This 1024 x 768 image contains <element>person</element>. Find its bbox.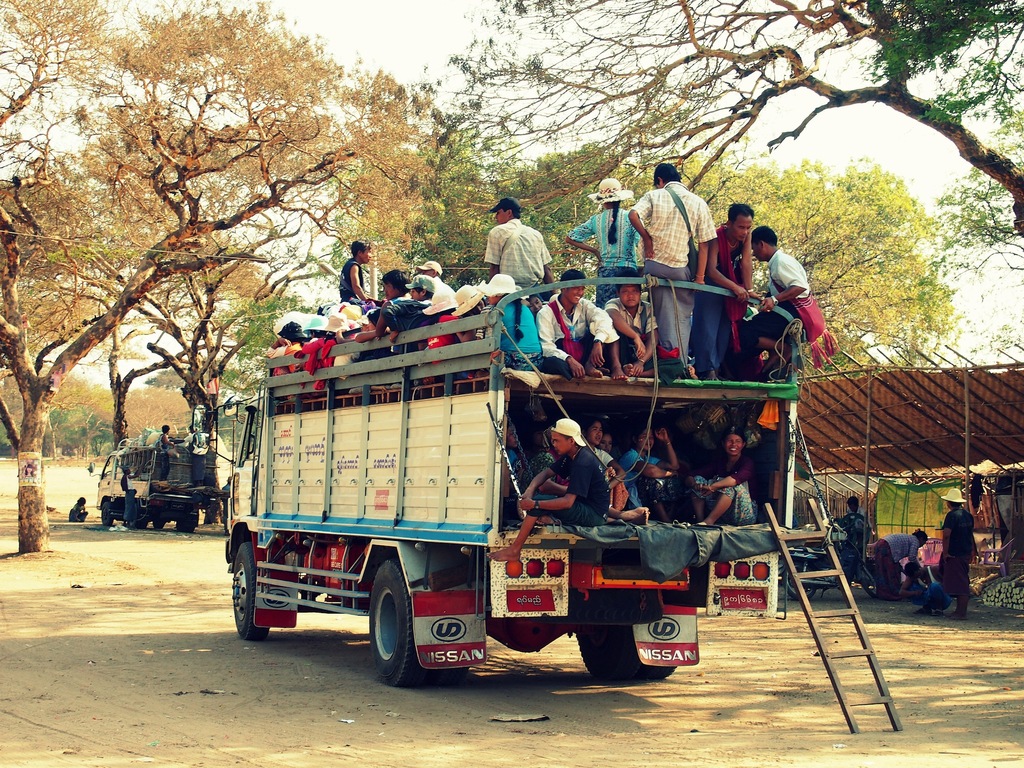
<bbox>181, 426, 213, 484</bbox>.
